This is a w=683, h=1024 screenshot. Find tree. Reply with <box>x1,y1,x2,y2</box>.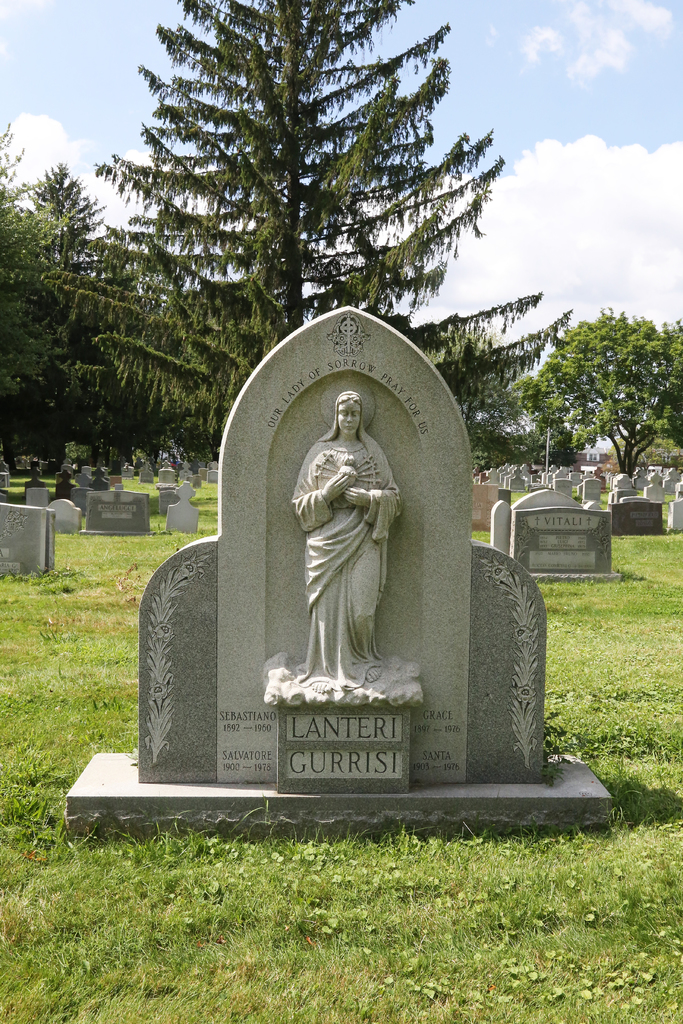
<box>426,304,548,472</box>.
